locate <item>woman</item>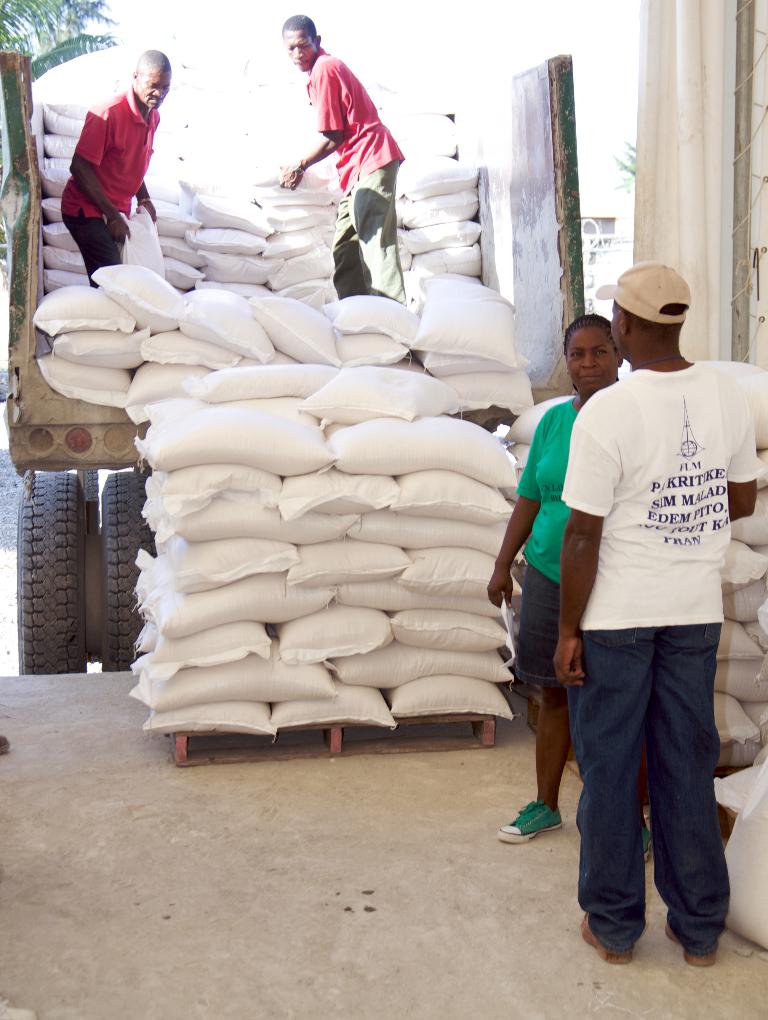
box=[482, 311, 660, 847]
